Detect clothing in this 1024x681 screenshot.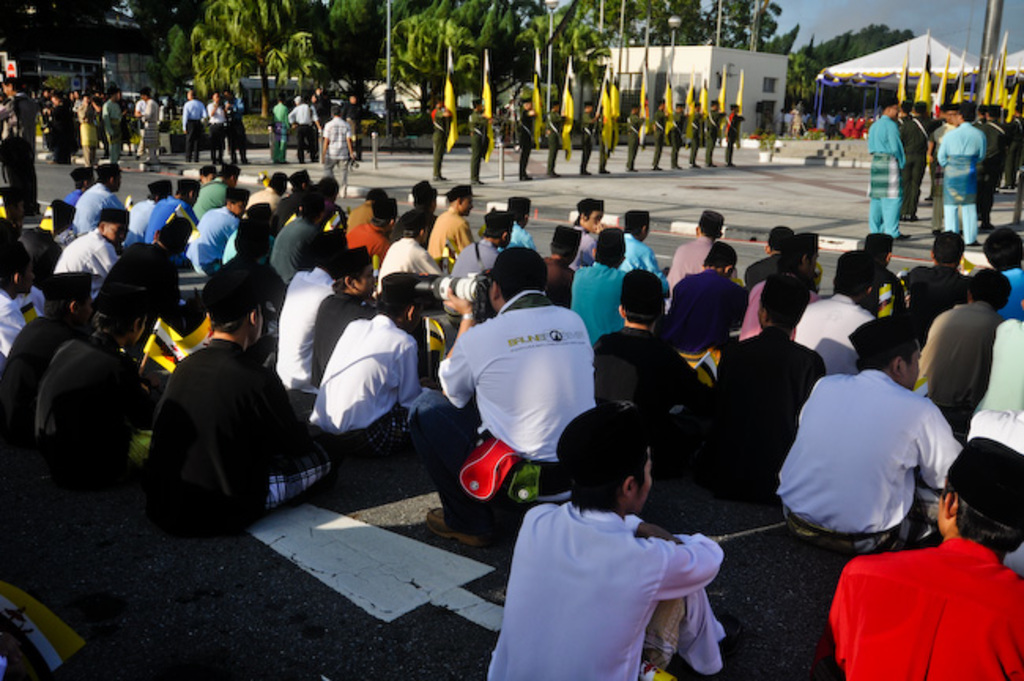
Detection: <region>692, 112, 703, 164</region>.
